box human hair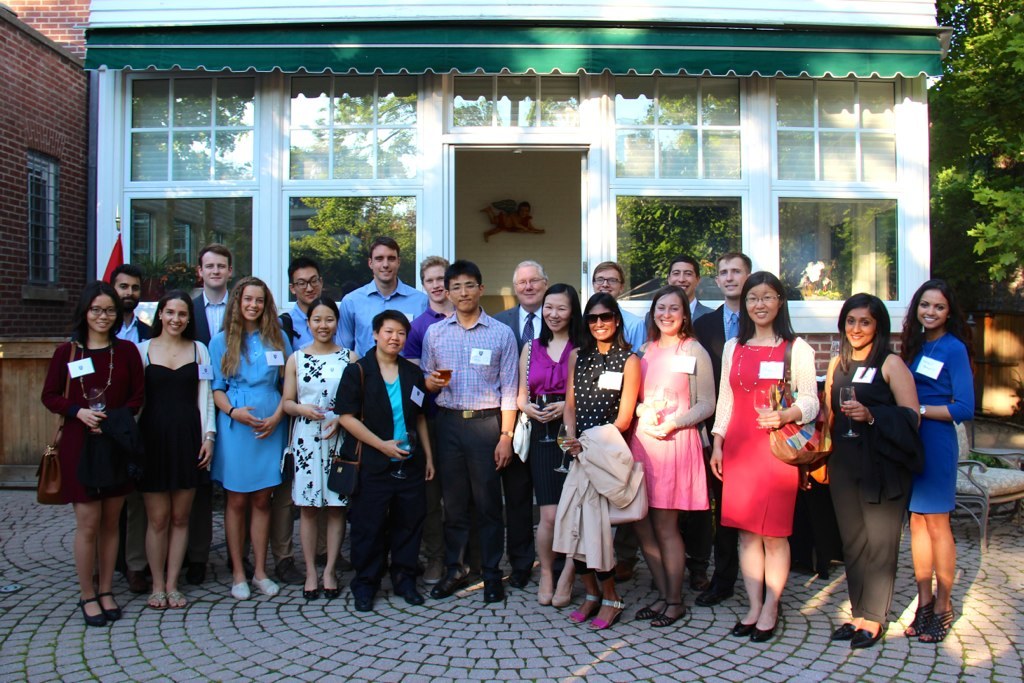
BBox(896, 277, 973, 368)
